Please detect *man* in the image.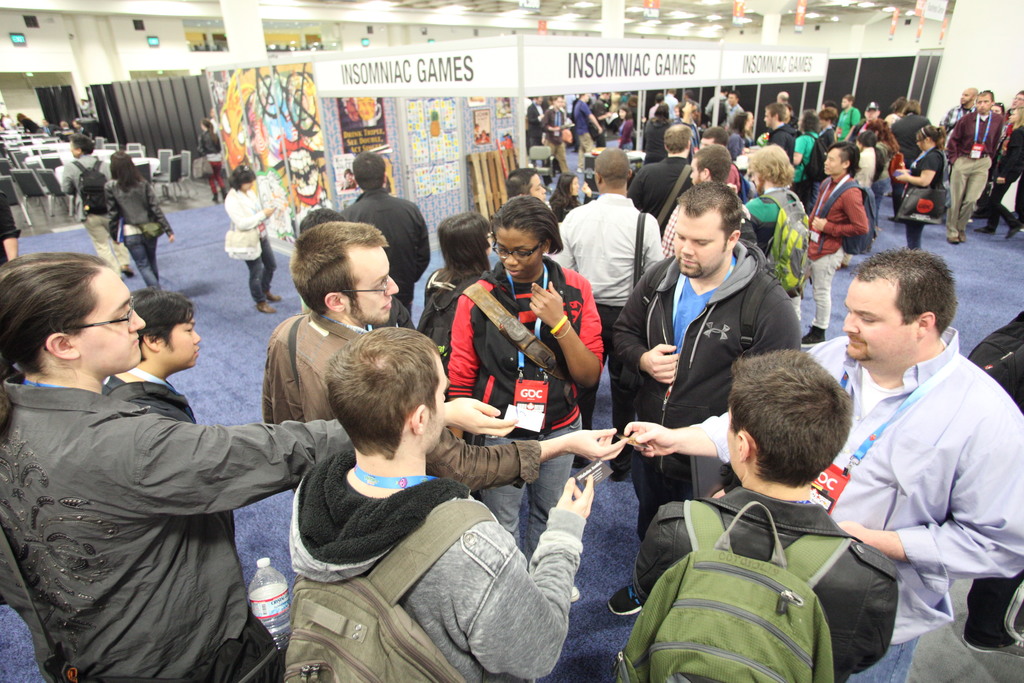
bbox=(100, 285, 240, 539).
